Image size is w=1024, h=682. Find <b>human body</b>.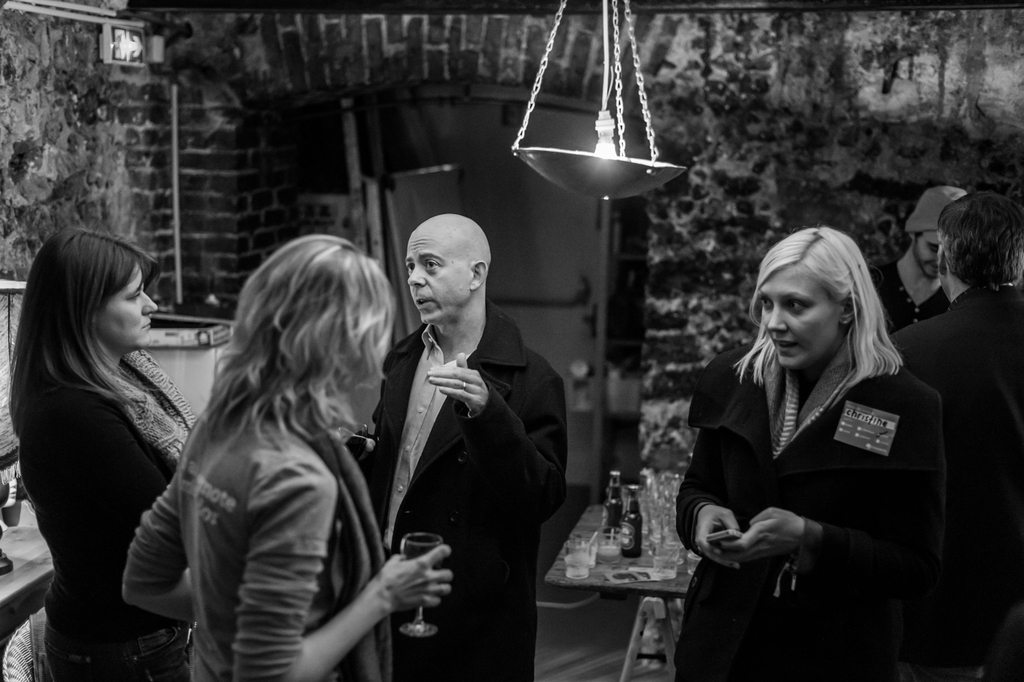
<bbox>872, 263, 958, 332</bbox>.
